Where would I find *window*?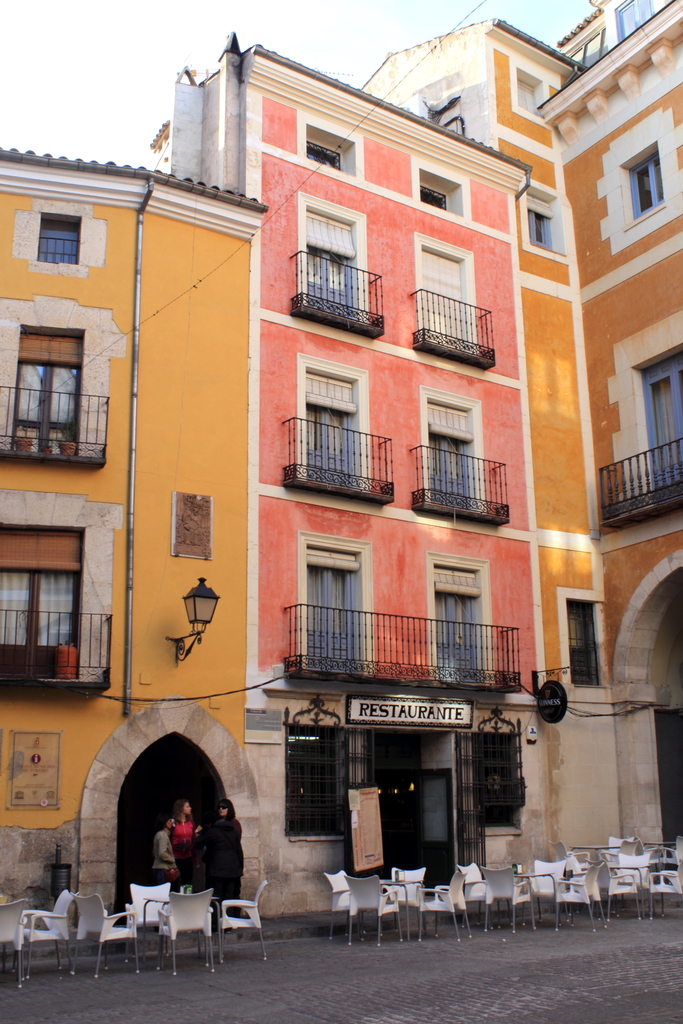
At detection(557, 589, 607, 685).
